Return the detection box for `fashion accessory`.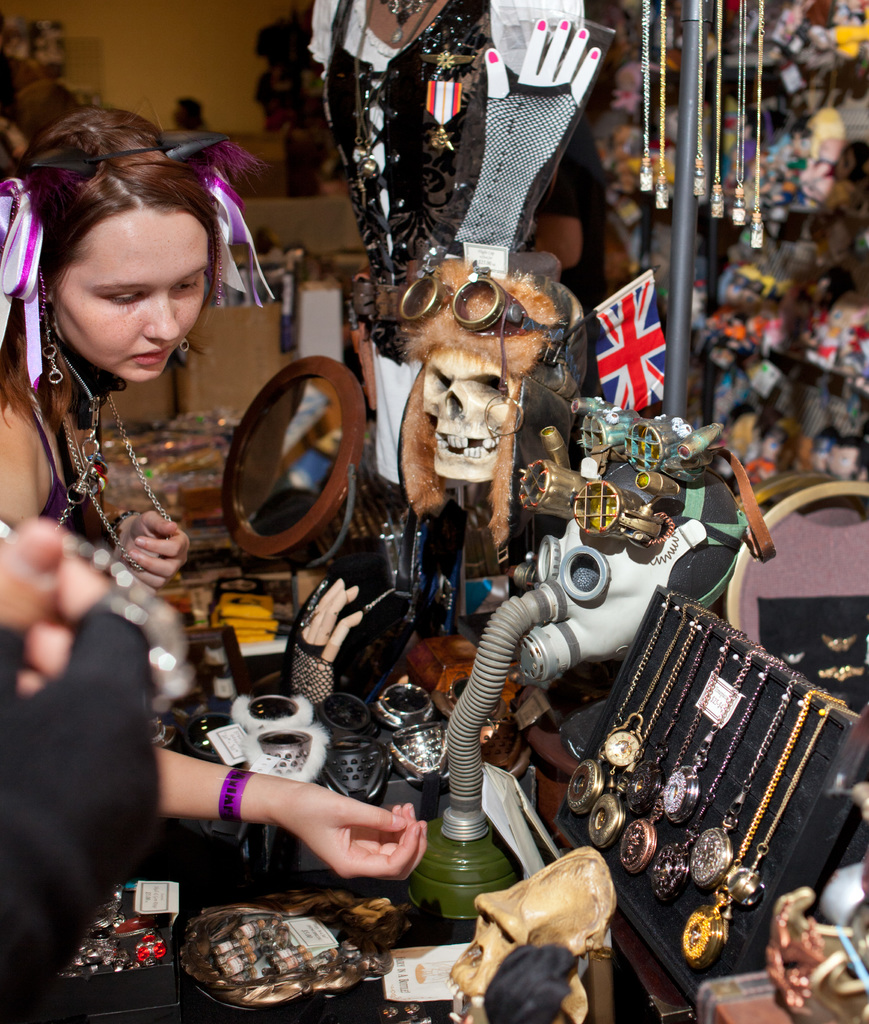
[42, 316, 61, 383].
